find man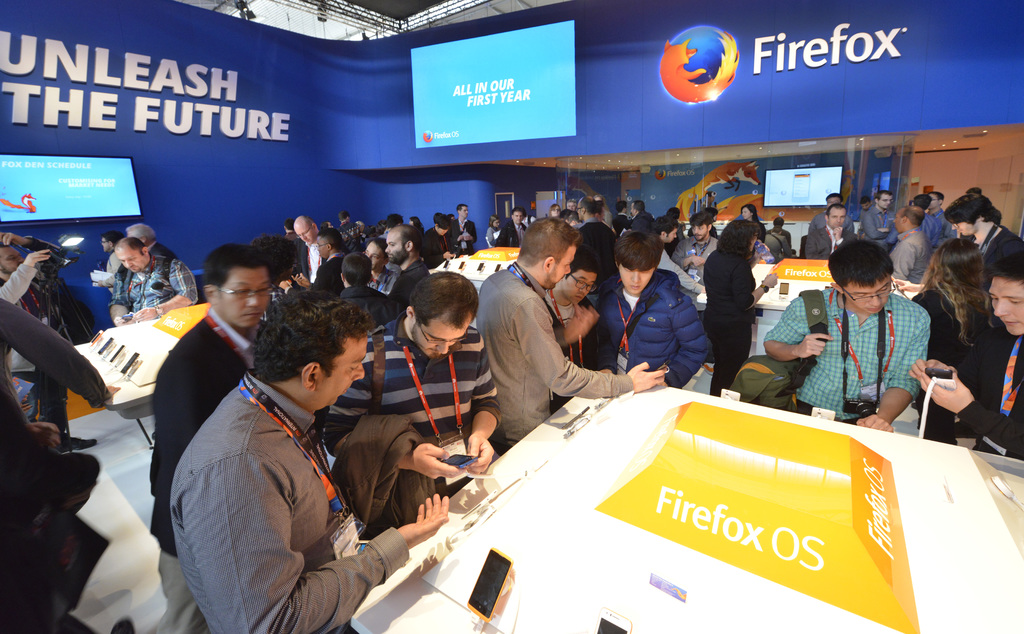
box=[147, 254, 276, 633]
